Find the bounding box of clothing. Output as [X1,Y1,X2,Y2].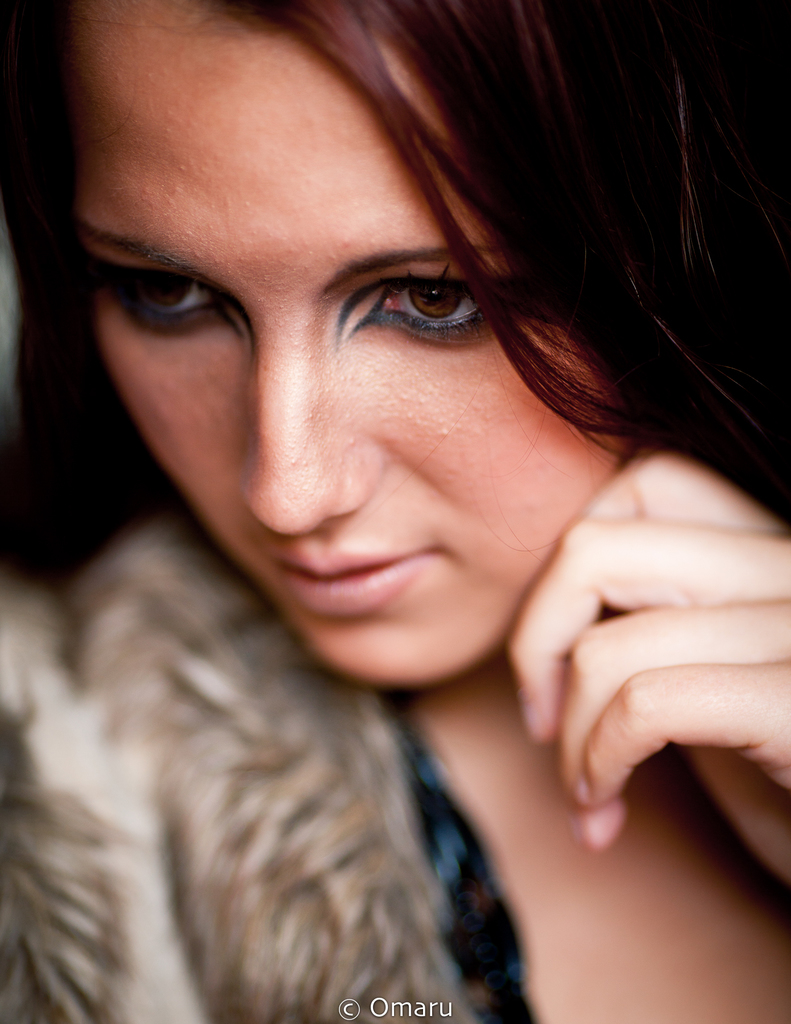
[1,509,520,1021].
